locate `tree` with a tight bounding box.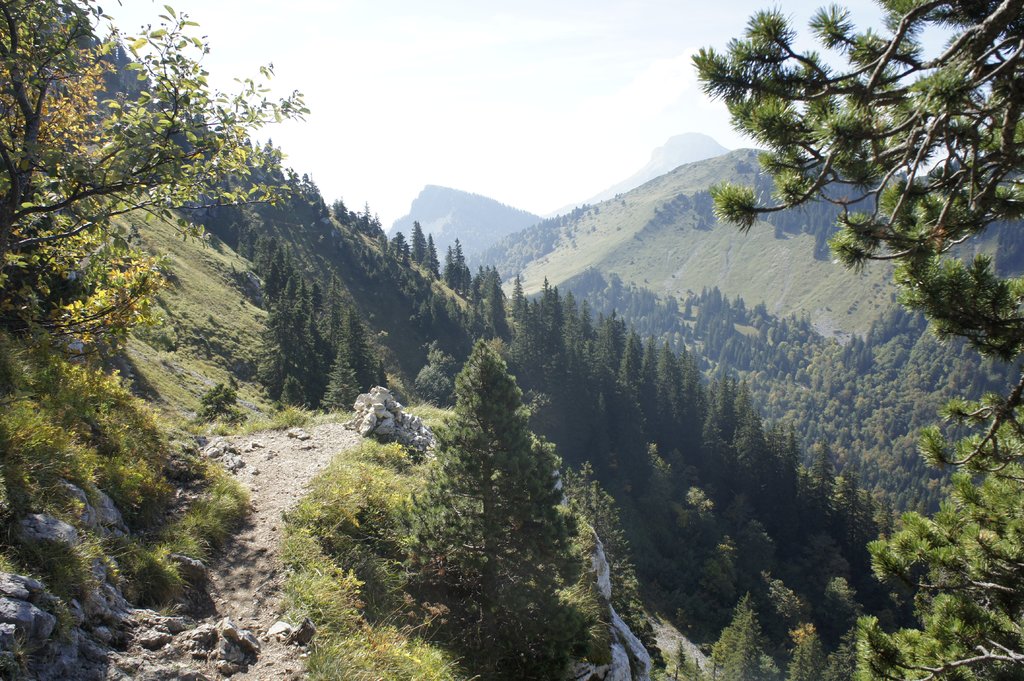
bbox=[411, 293, 602, 651].
